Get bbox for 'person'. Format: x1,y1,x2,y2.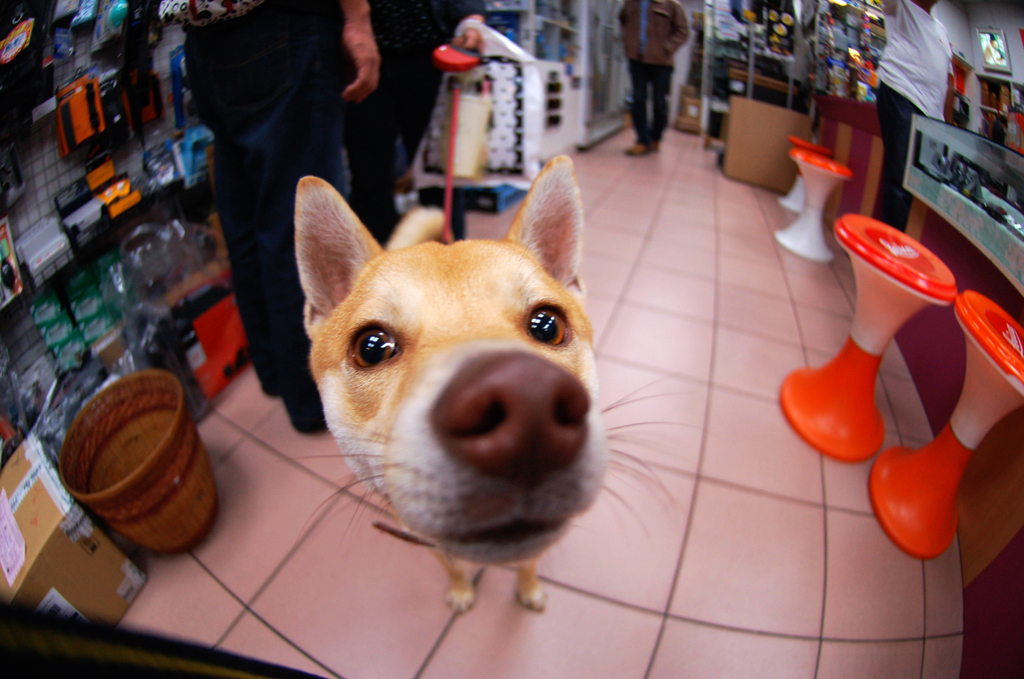
884,0,957,227.
